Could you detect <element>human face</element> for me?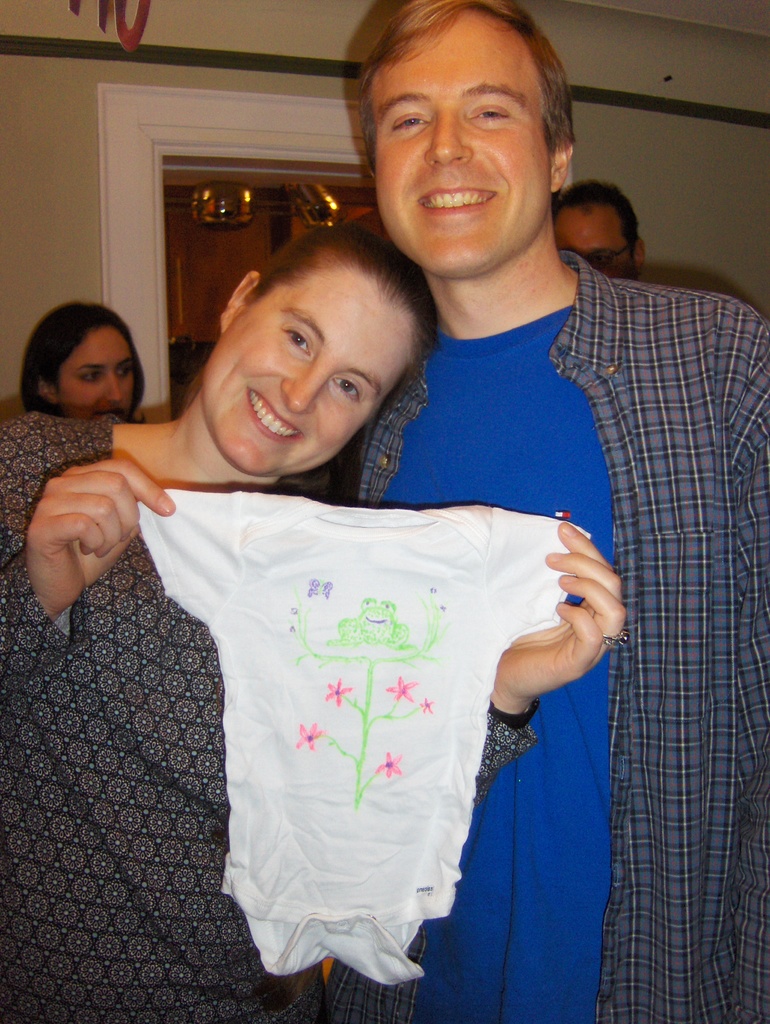
Detection result: <bbox>52, 321, 136, 424</bbox>.
